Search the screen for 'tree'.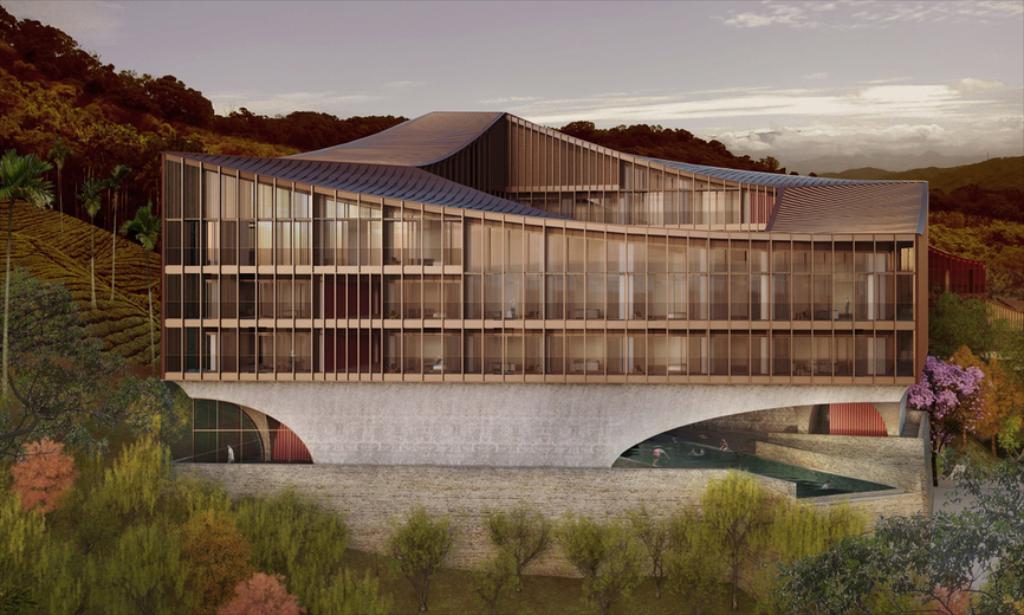
Found at region(888, 158, 1020, 224).
